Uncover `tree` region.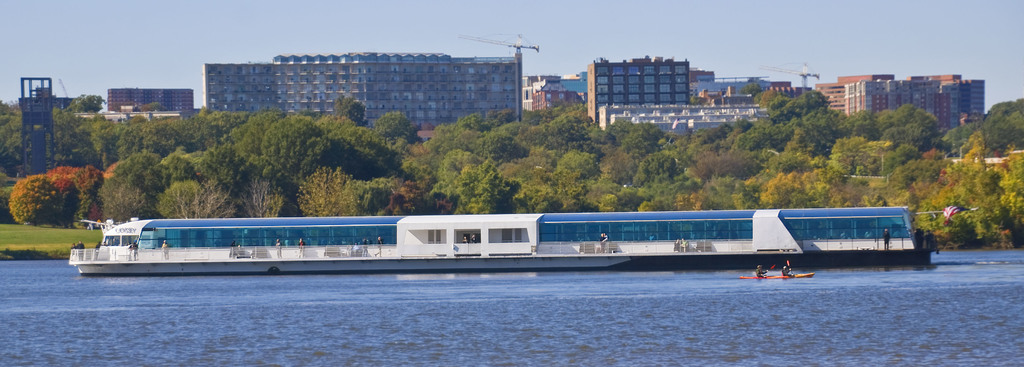
Uncovered: [left=335, top=100, right=367, bottom=125].
